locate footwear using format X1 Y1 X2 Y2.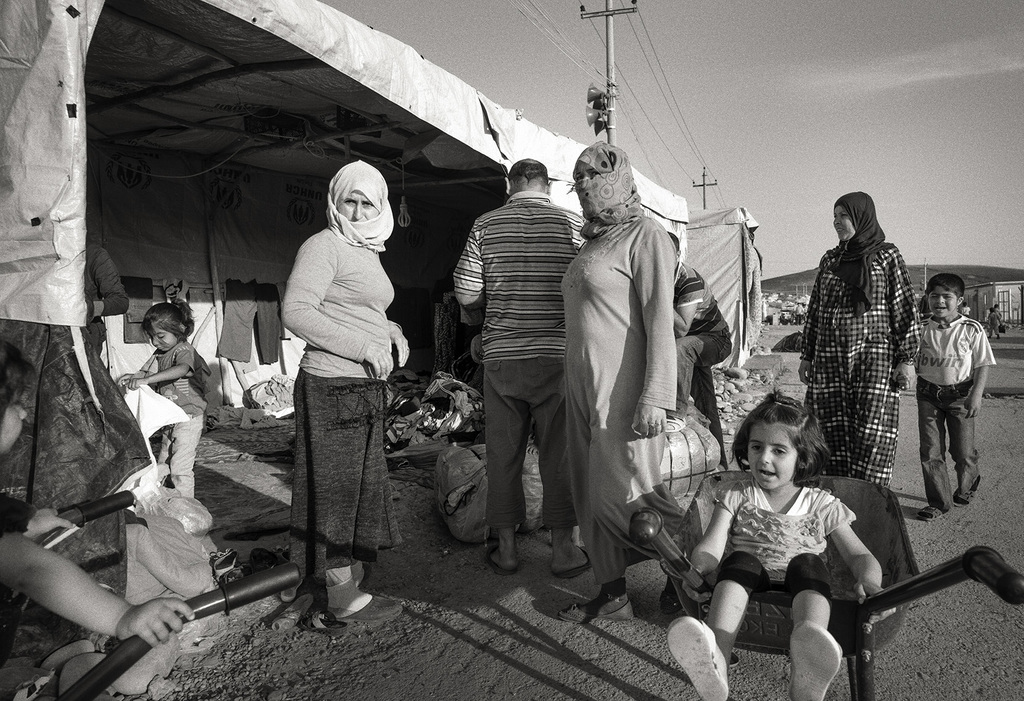
484 544 525 576.
